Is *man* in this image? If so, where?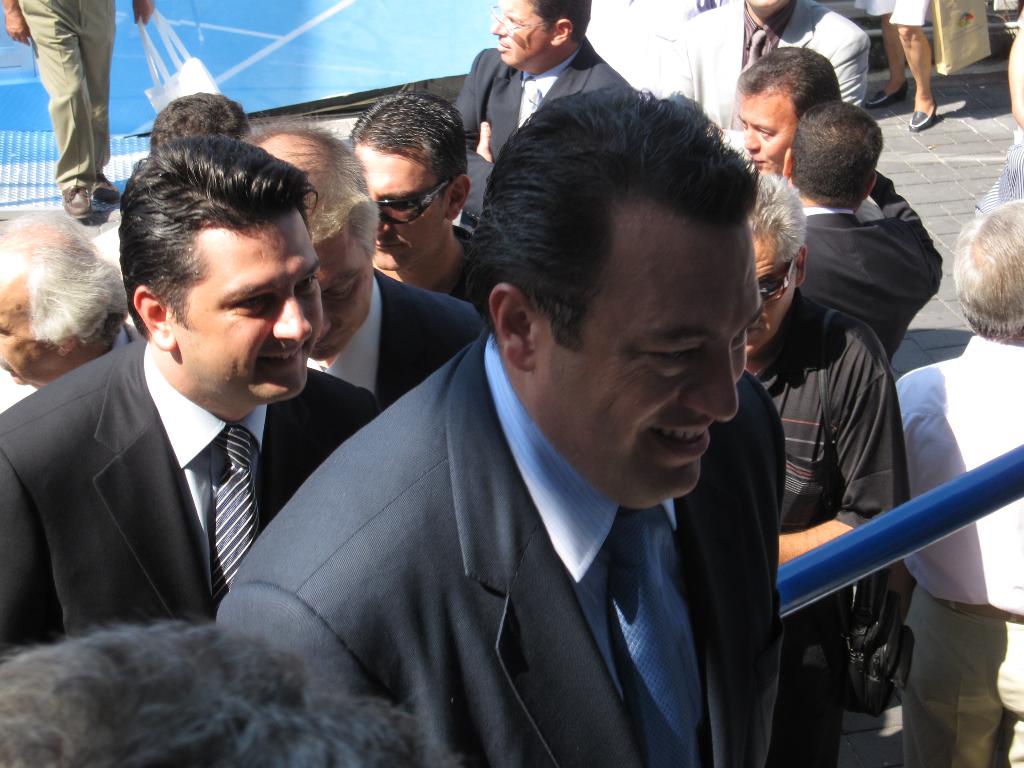
Yes, at 671, 0, 879, 154.
